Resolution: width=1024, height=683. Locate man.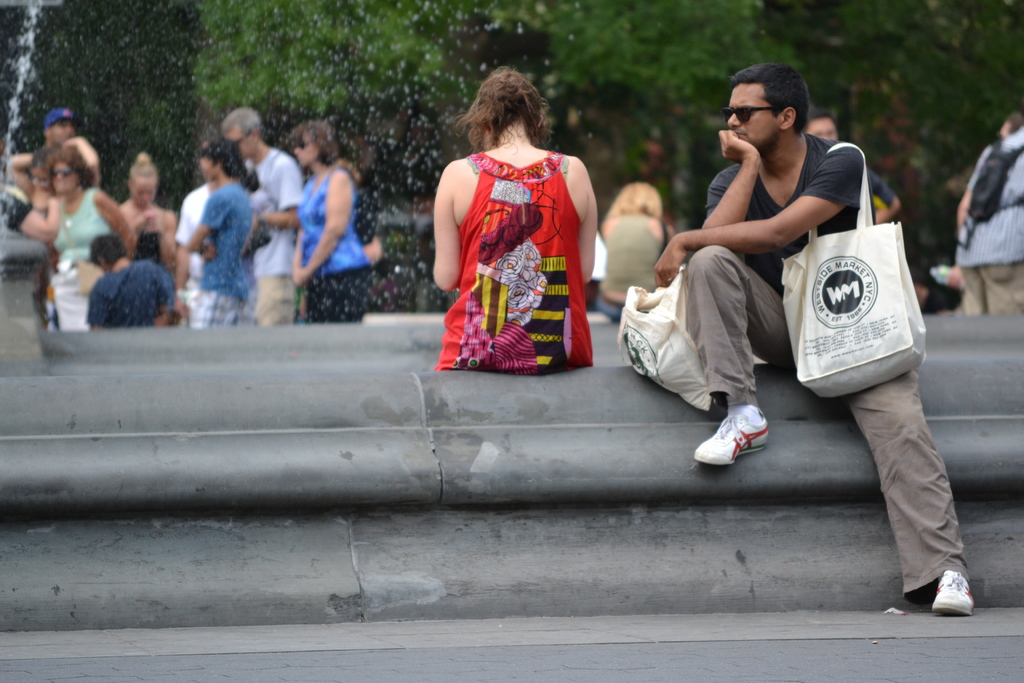
[806, 103, 902, 224].
